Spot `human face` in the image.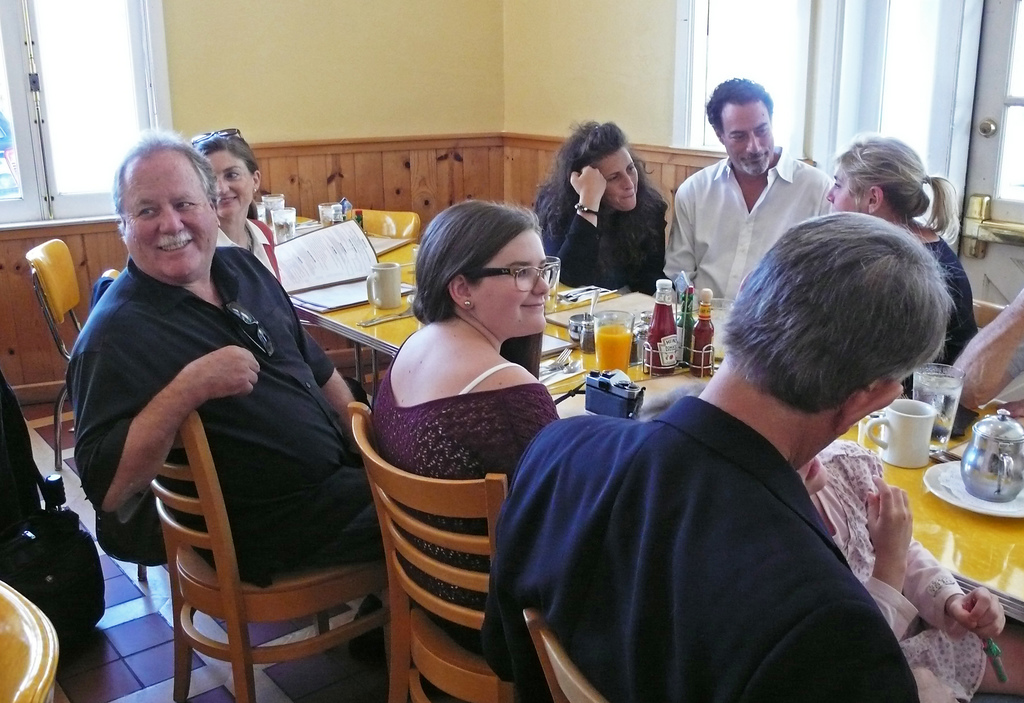
`human face` found at <region>474, 226, 550, 336</region>.
